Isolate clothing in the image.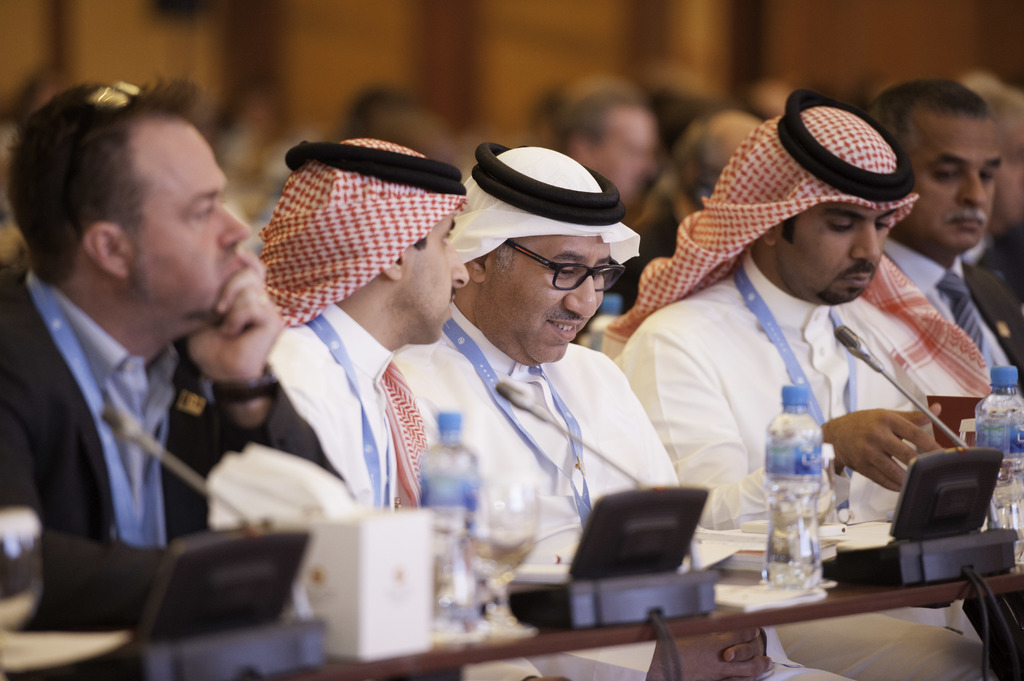
Isolated region: locate(961, 218, 1023, 294).
